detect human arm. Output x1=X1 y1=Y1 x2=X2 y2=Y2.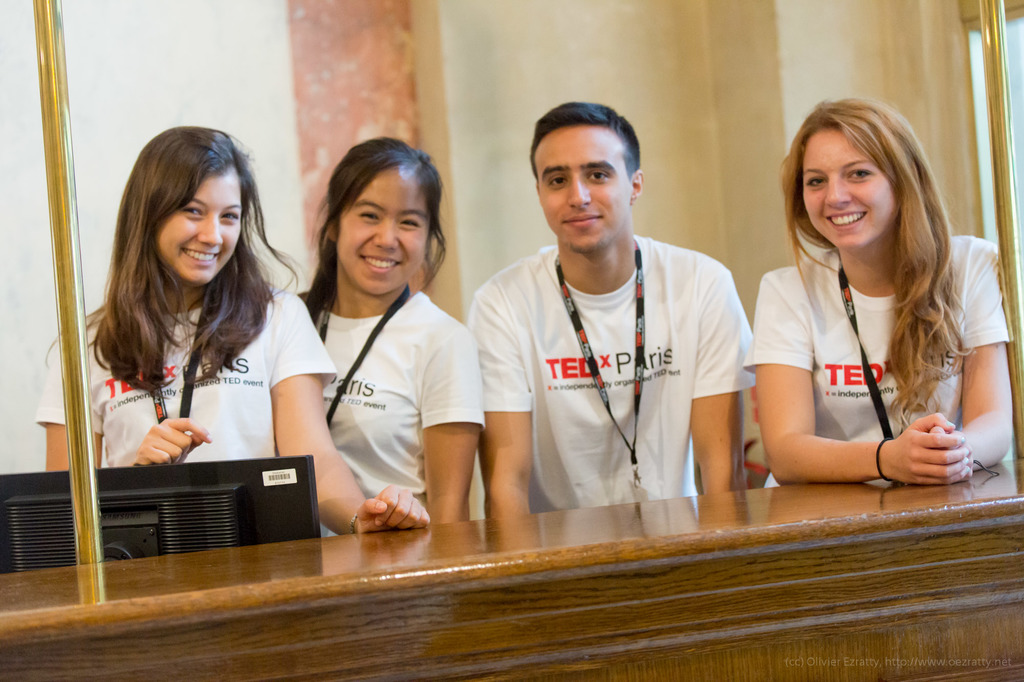
x1=413 y1=312 x2=484 y2=523.
